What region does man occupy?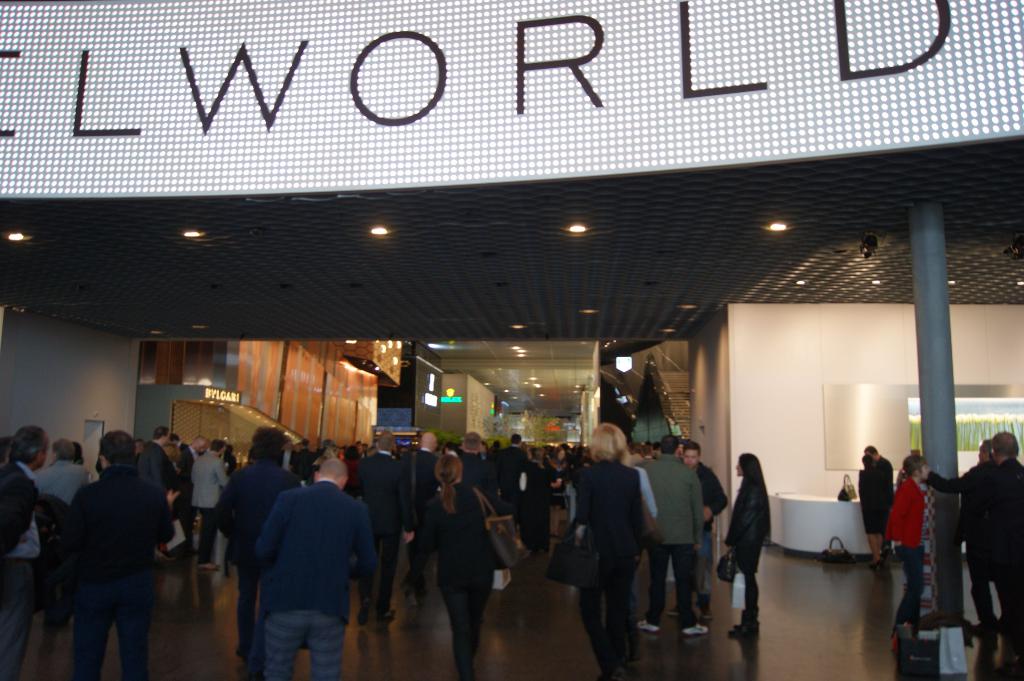
226,427,299,664.
